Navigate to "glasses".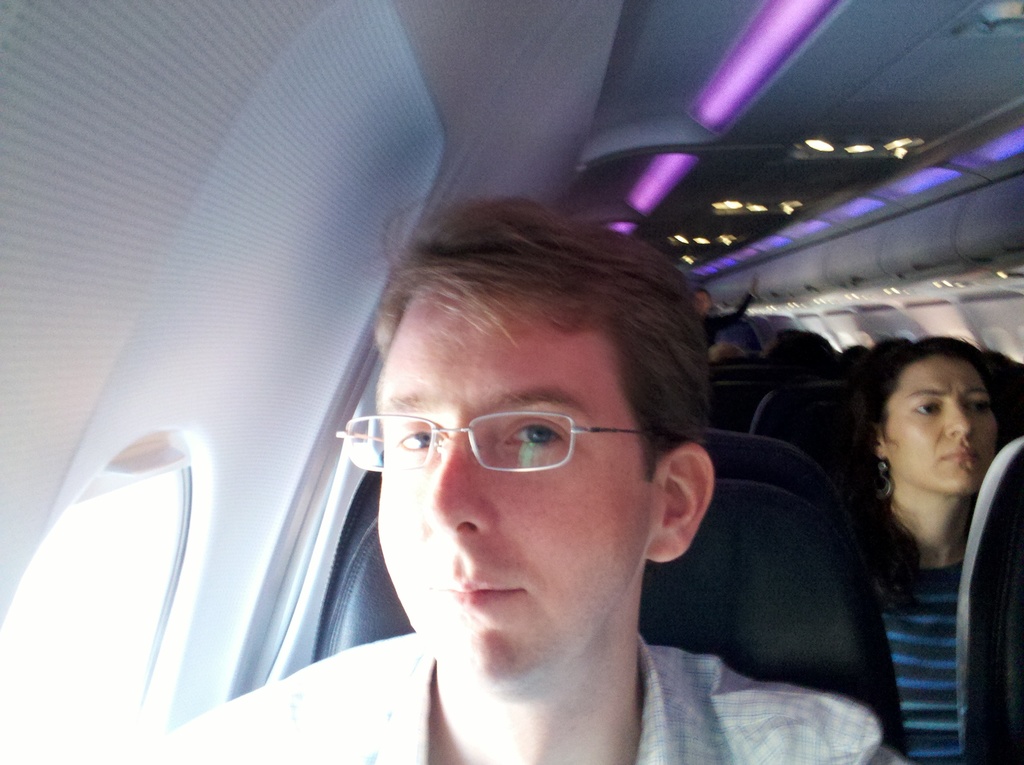
Navigation target: x1=337, y1=408, x2=647, y2=472.
